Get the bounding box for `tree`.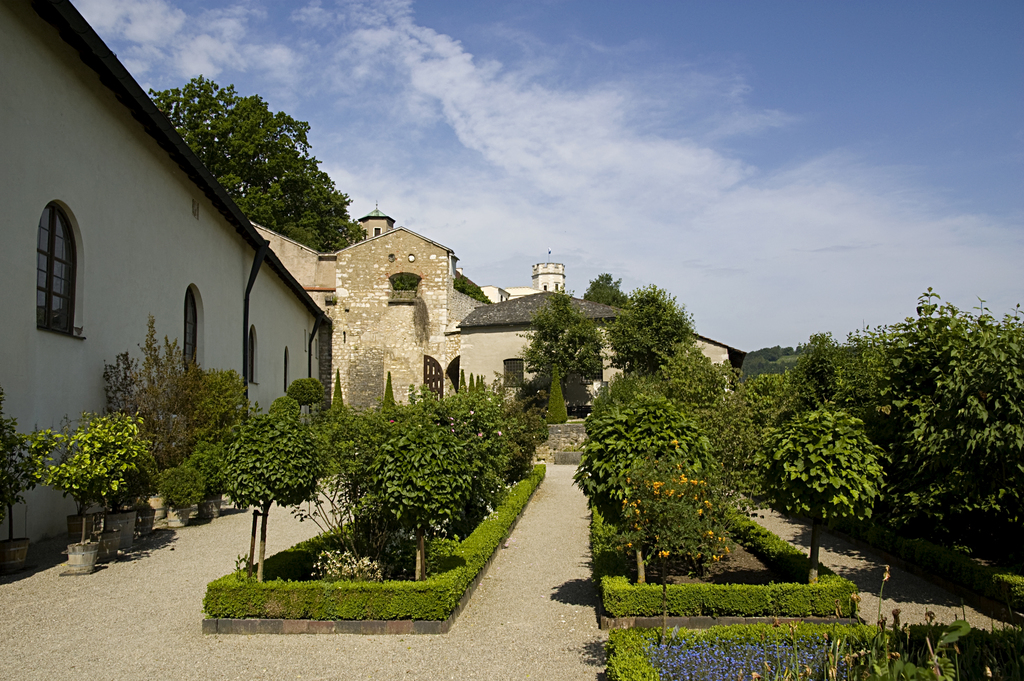
bbox=[628, 284, 698, 373].
